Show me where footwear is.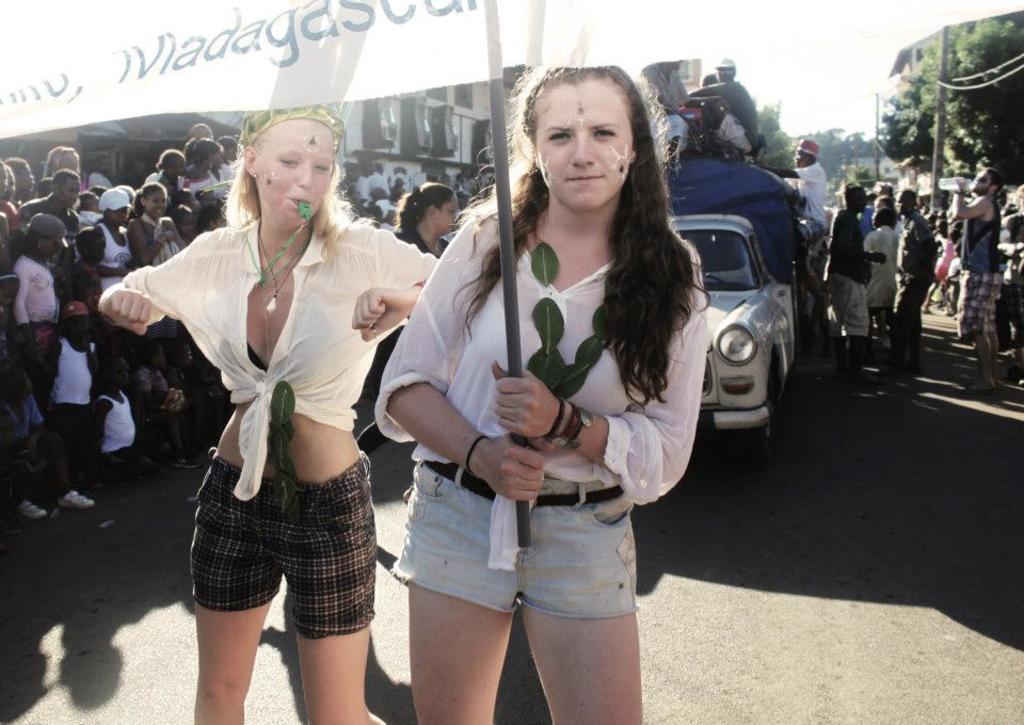
footwear is at (945, 328, 967, 348).
